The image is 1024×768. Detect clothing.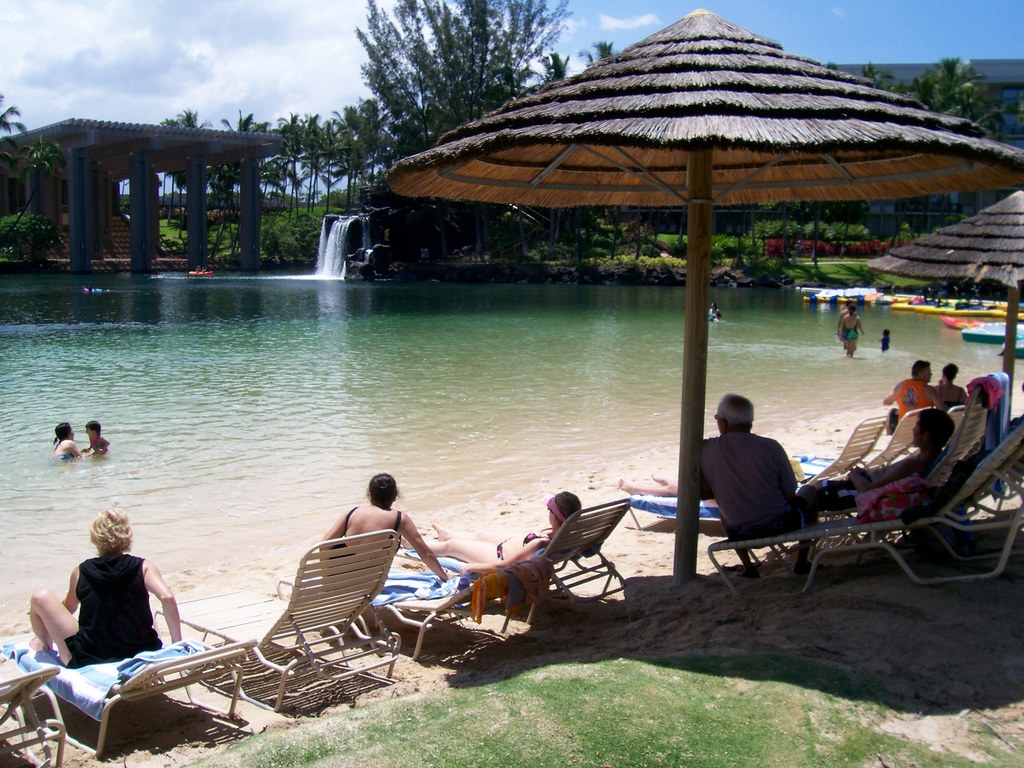
Detection: <region>806, 470, 861, 515</region>.
